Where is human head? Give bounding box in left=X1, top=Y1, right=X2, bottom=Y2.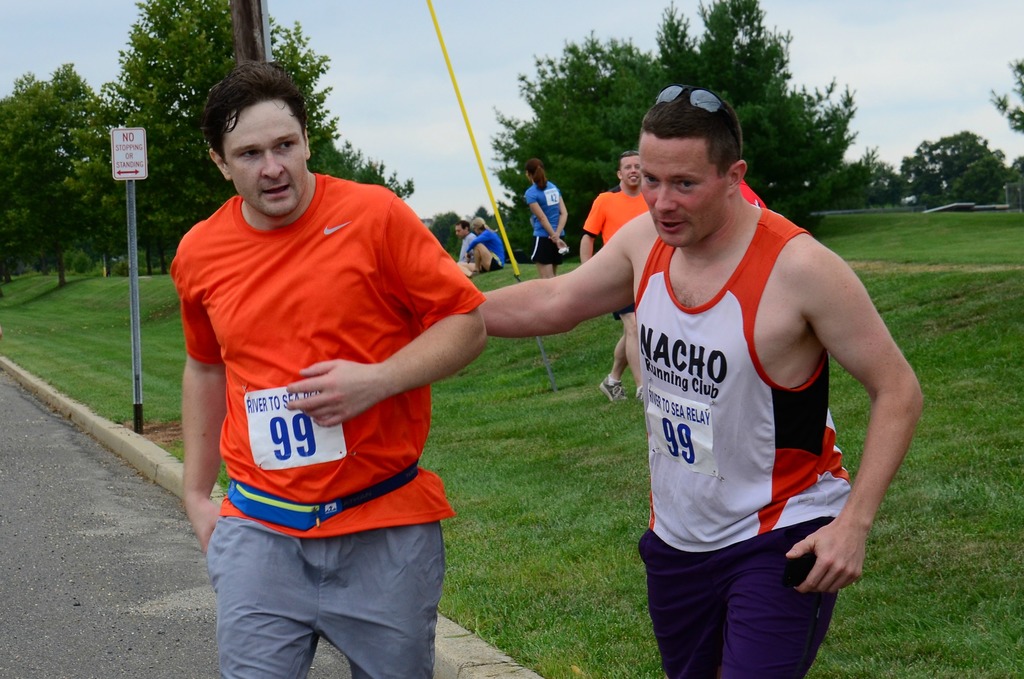
left=618, top=151, right=641, bottom=192.
